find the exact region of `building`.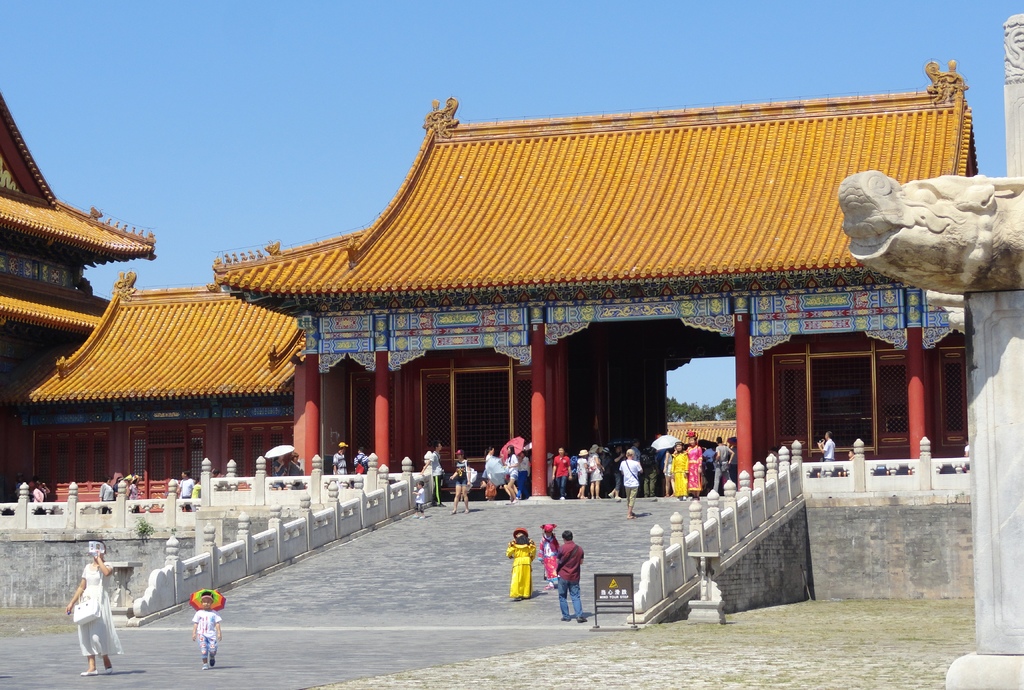
Exact region: {"x1": 0, "y1": 90, "x2": 157, "y2": 389}.
